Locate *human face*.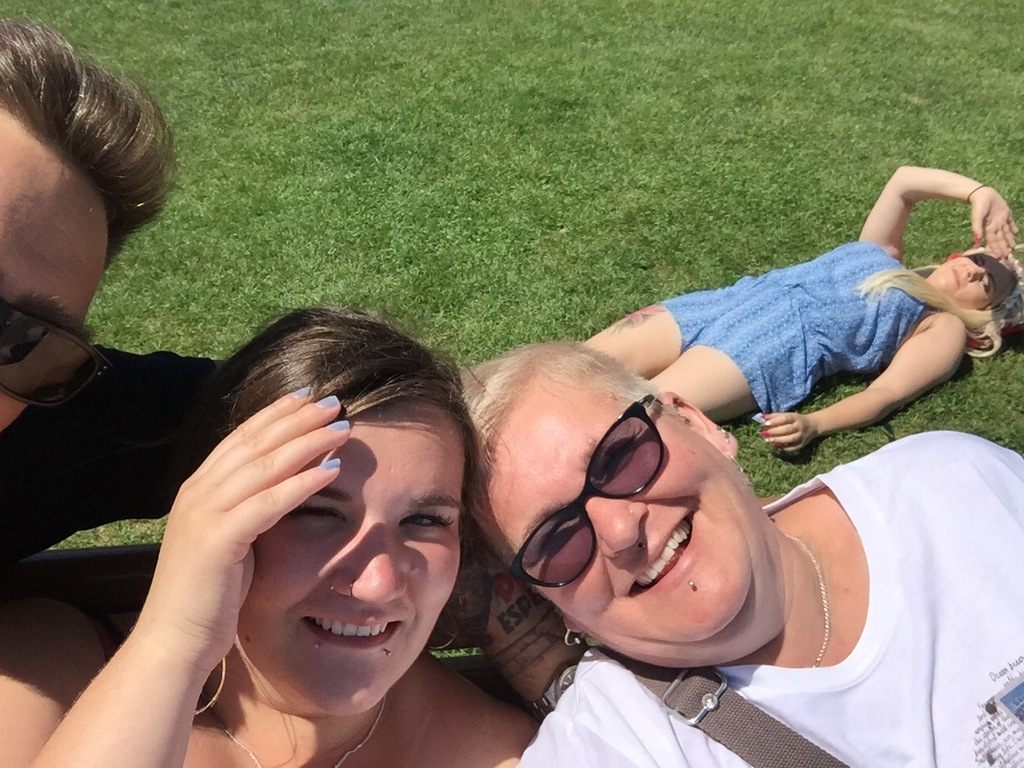
Bounding box: rect(0, 104, 114, 434).
